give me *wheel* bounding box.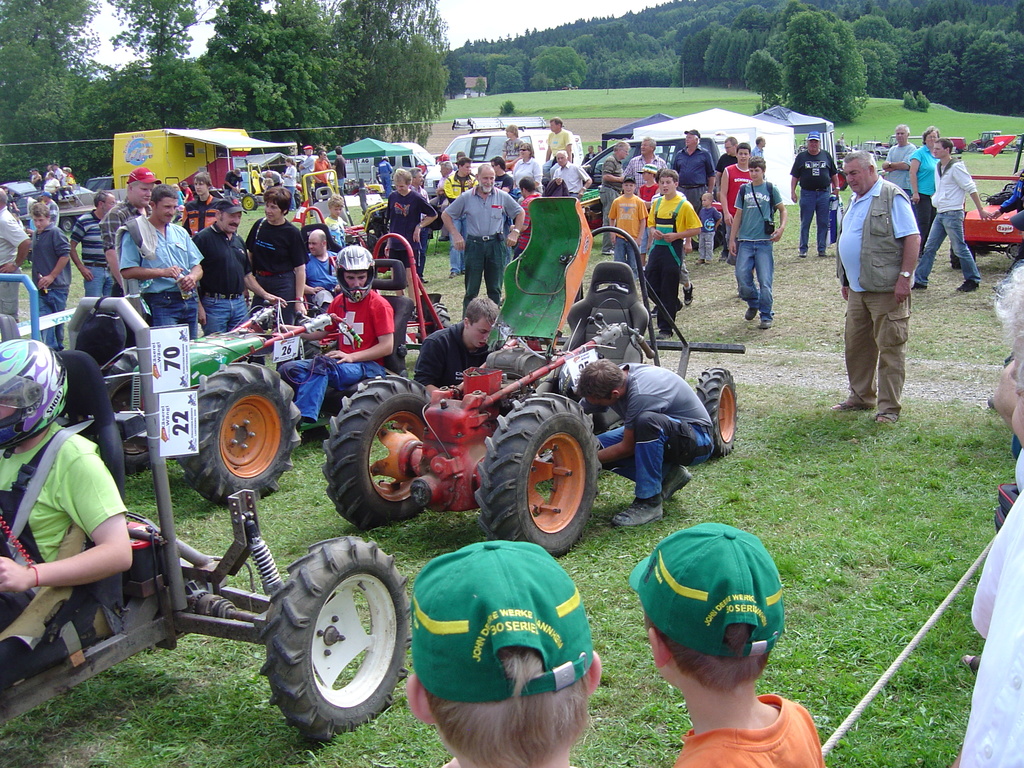
[474, 388, 600, 554].
